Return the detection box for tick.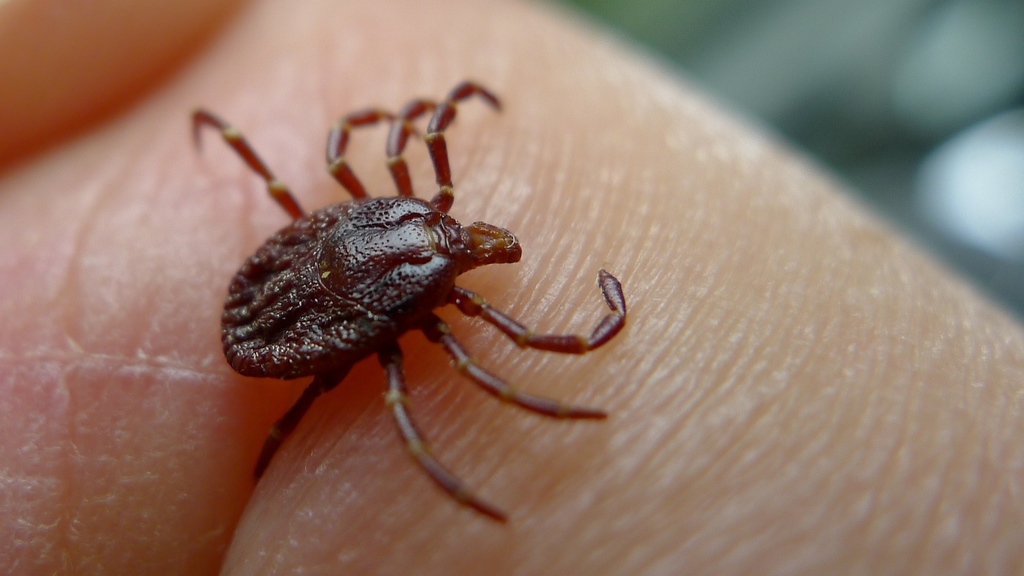
<region>188, 76, 626, 525</region>.
